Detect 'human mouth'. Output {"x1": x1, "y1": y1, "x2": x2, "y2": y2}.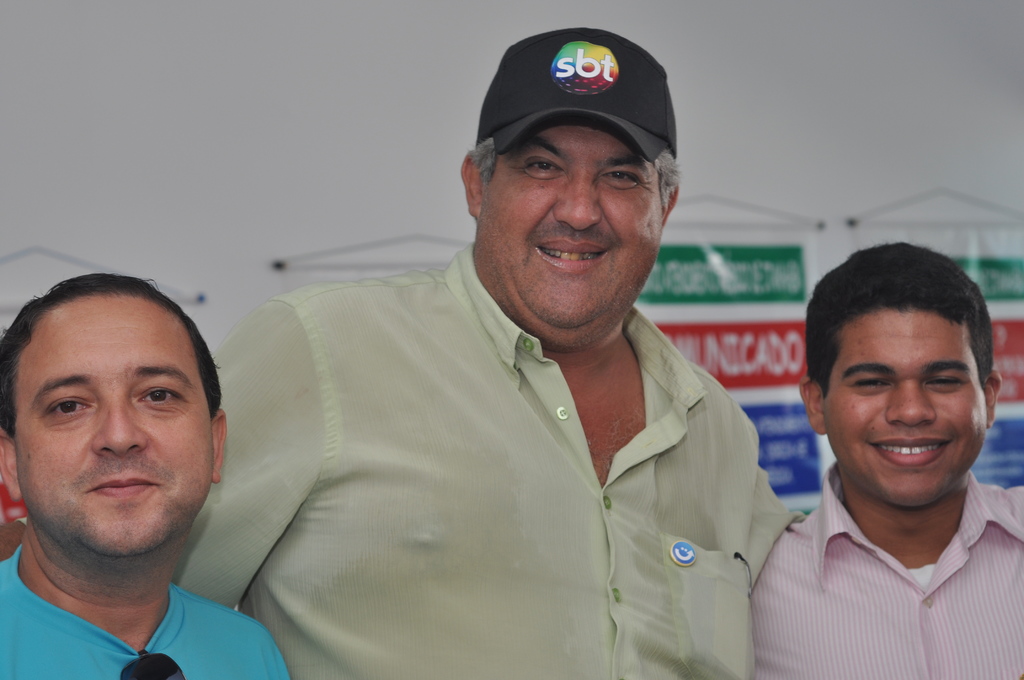
{"x1": 82, "y1": 469, "x2": 156, "y2": 501}.
